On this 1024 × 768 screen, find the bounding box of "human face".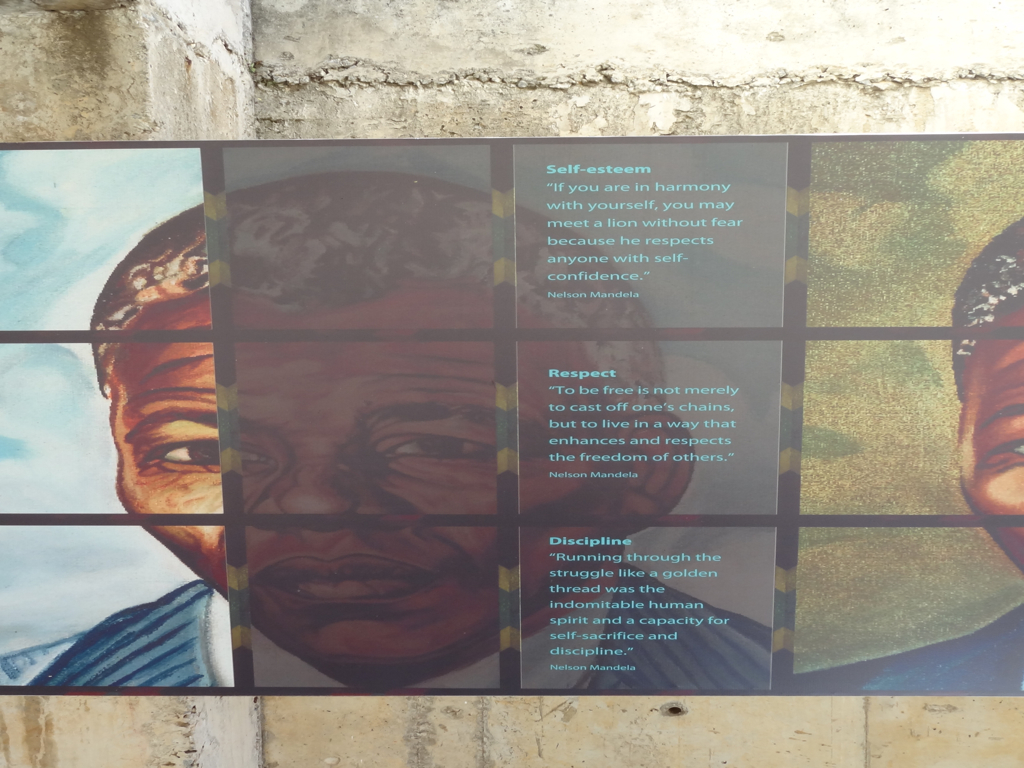
Bounding box: bbox(110, 284, 609, 686).
